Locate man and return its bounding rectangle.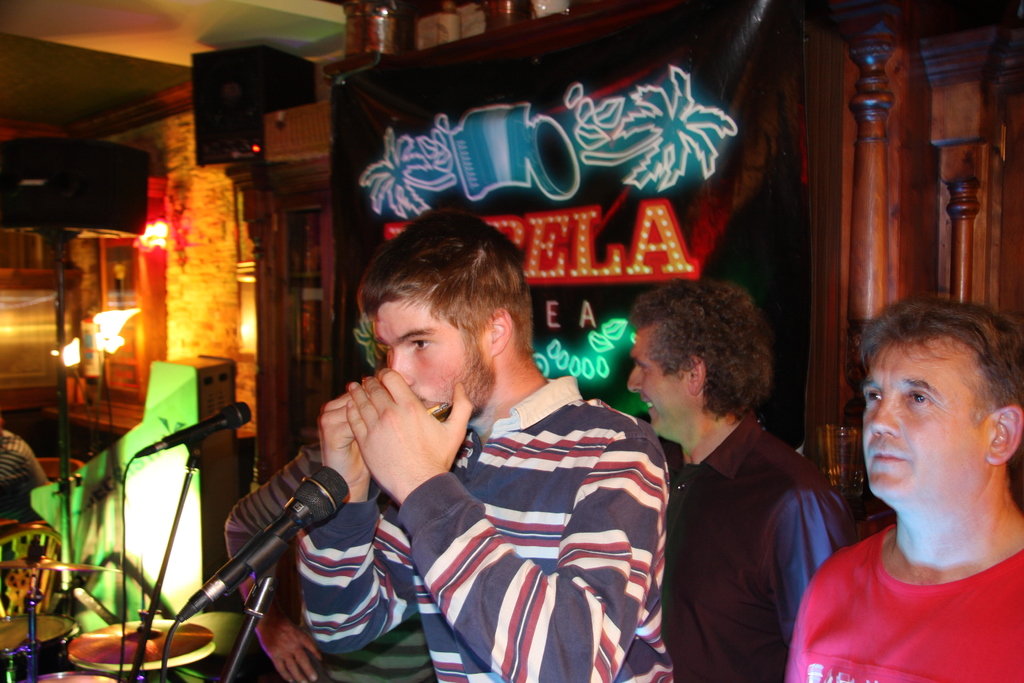
bbox(789, 294, 1023, 682).
